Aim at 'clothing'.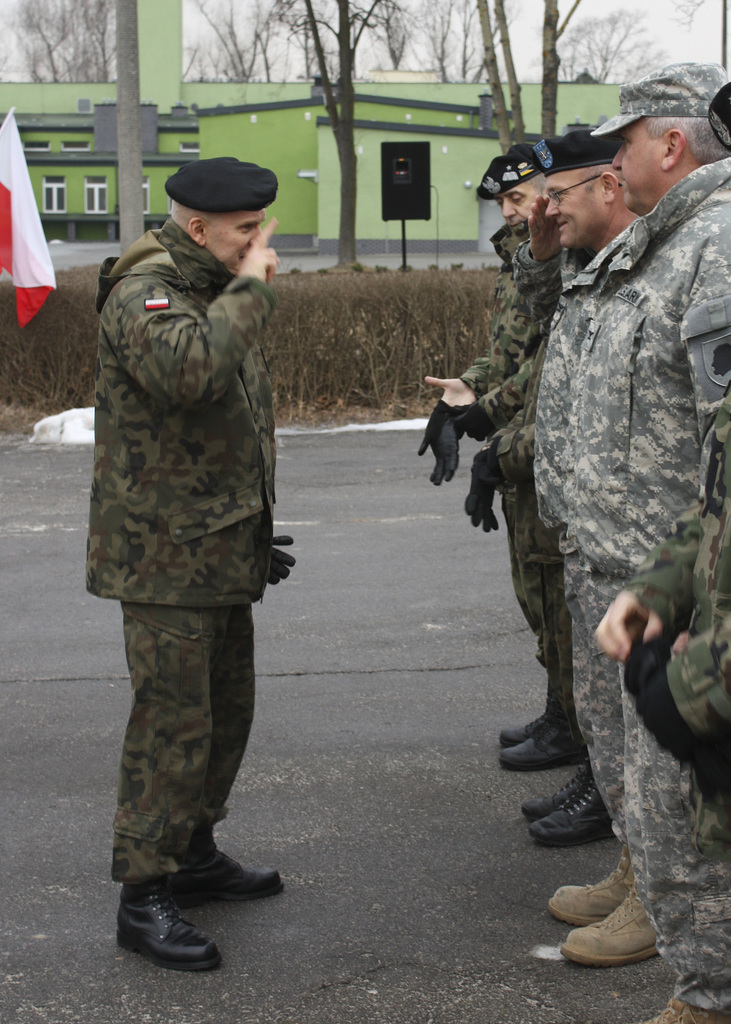
Aimed at (554, 192, 730, 1023).
